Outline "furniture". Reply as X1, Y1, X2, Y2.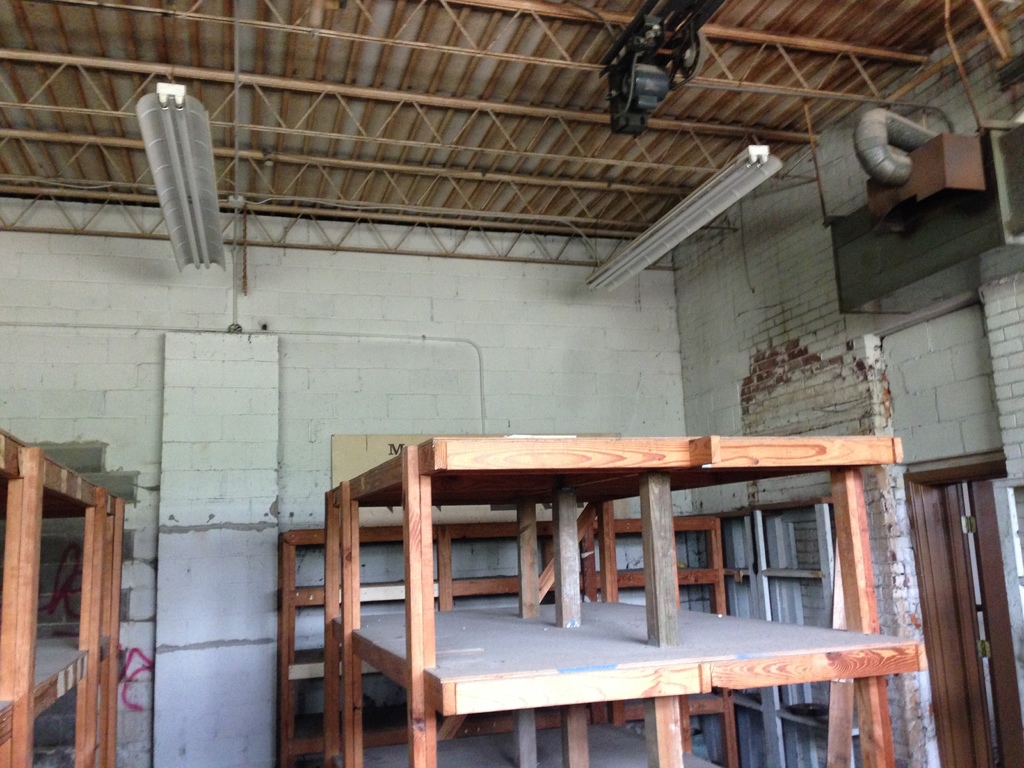
280, 512, 740, 766.
